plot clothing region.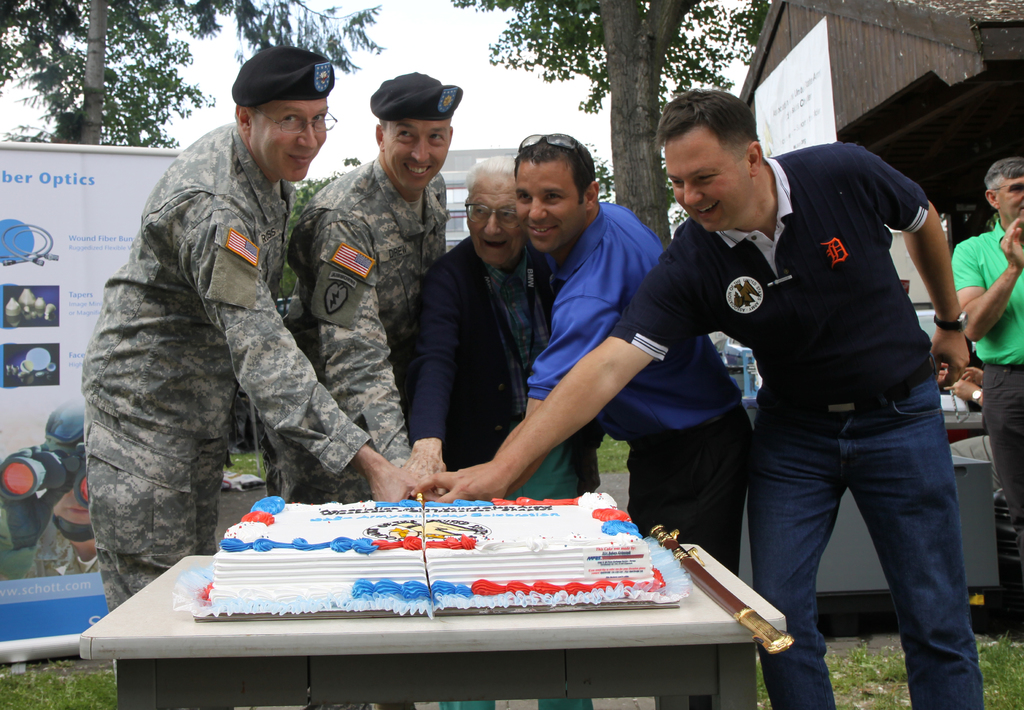
Plotted at (952,218,1023,563).
